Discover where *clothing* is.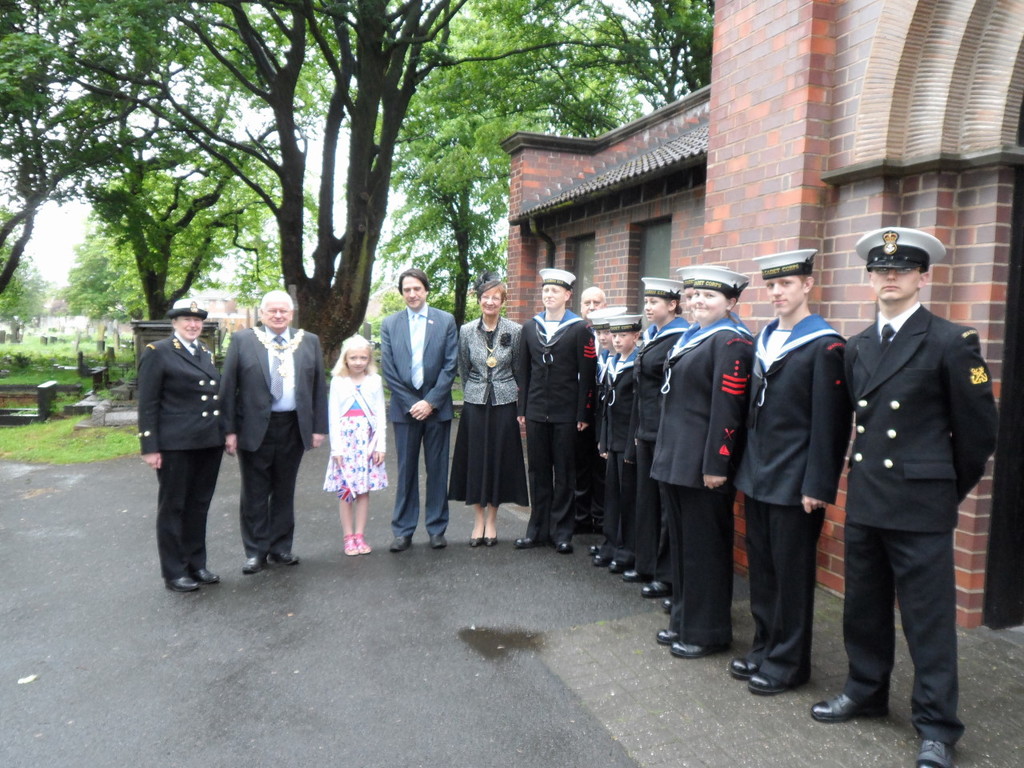
Discovered at (x1=652, y1=314, x2=754, y2=644).
